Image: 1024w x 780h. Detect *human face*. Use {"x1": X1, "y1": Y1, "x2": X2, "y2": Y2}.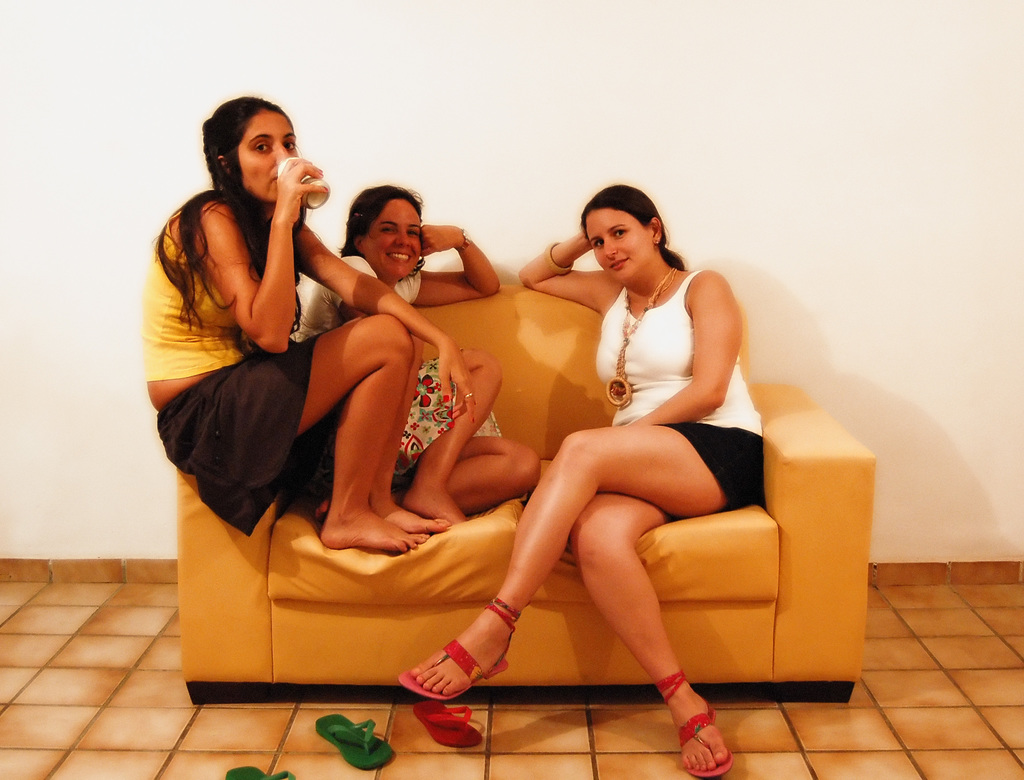
{"x1": 234, "y1": 108, "x2": 306, "y2": 200}.
